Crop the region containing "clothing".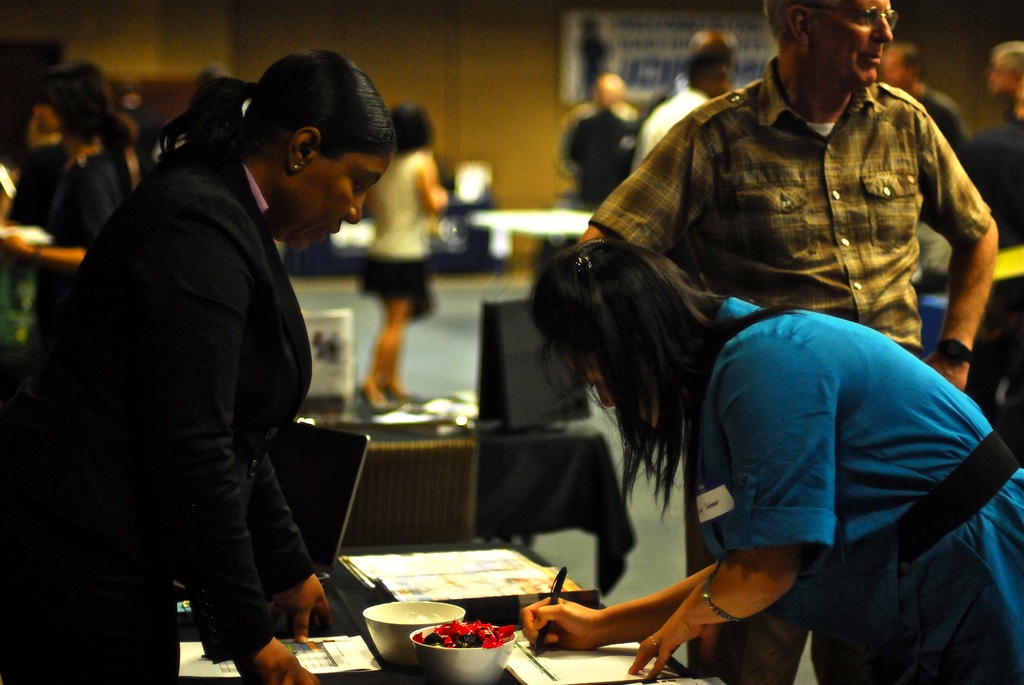
Crop region: box(675, 231, 1010, 664).
